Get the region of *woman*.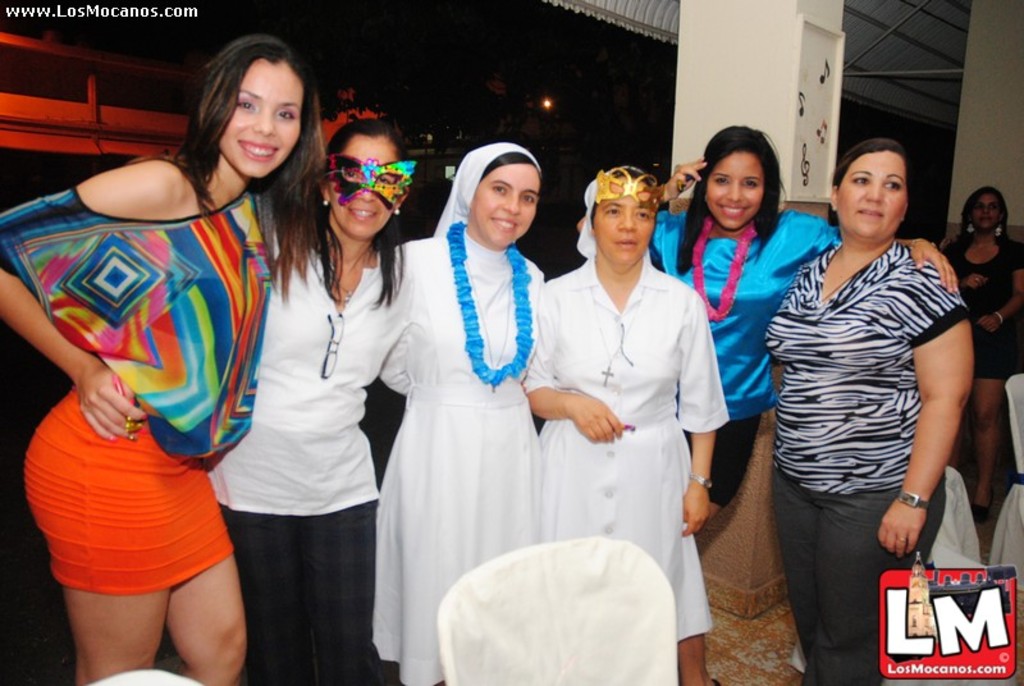
pyautogui.locateOnScreen(0, 23, 346, 685).
